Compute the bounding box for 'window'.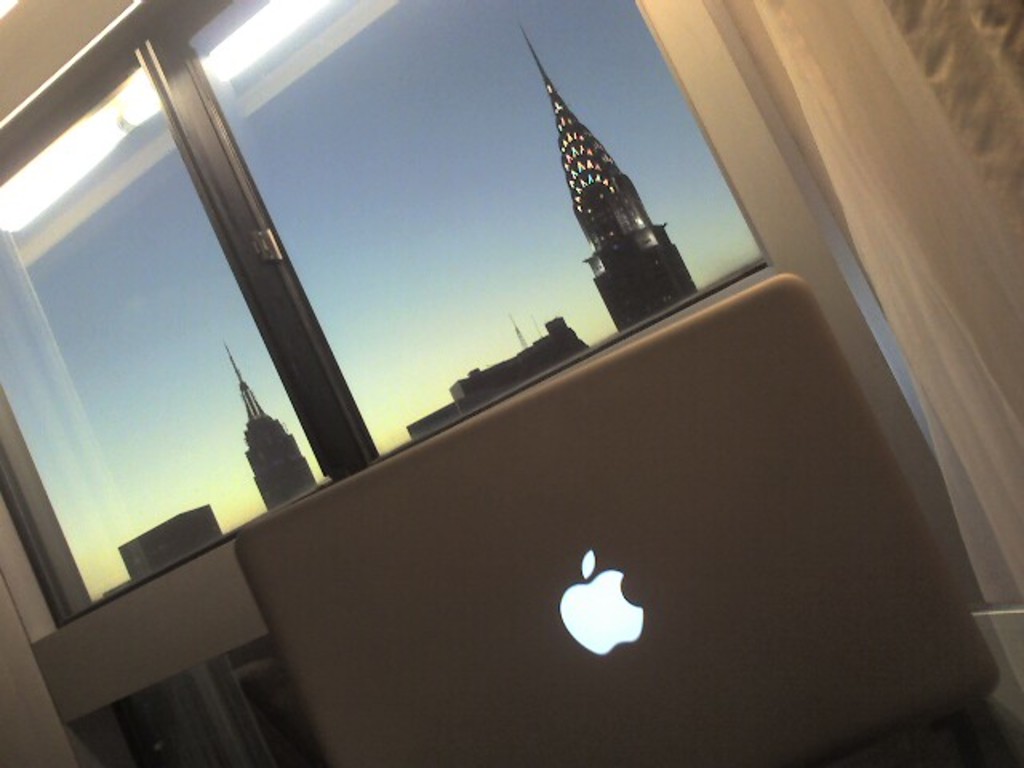
x1=0 y1=0 x2=773 y2=635.
